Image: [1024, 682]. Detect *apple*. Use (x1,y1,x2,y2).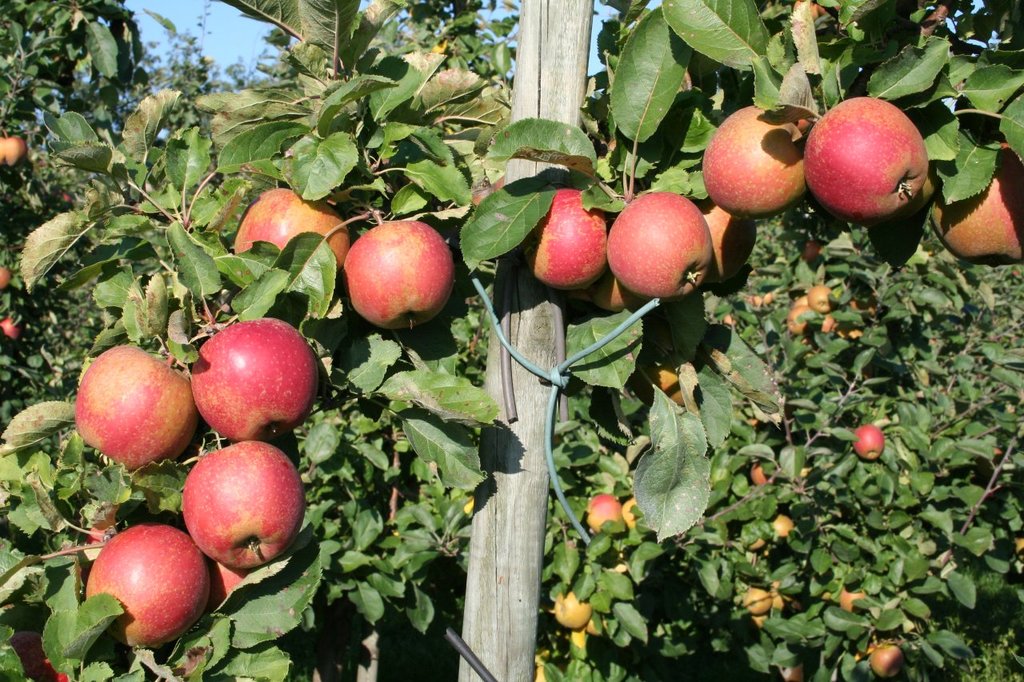
(752,458,767,481).
